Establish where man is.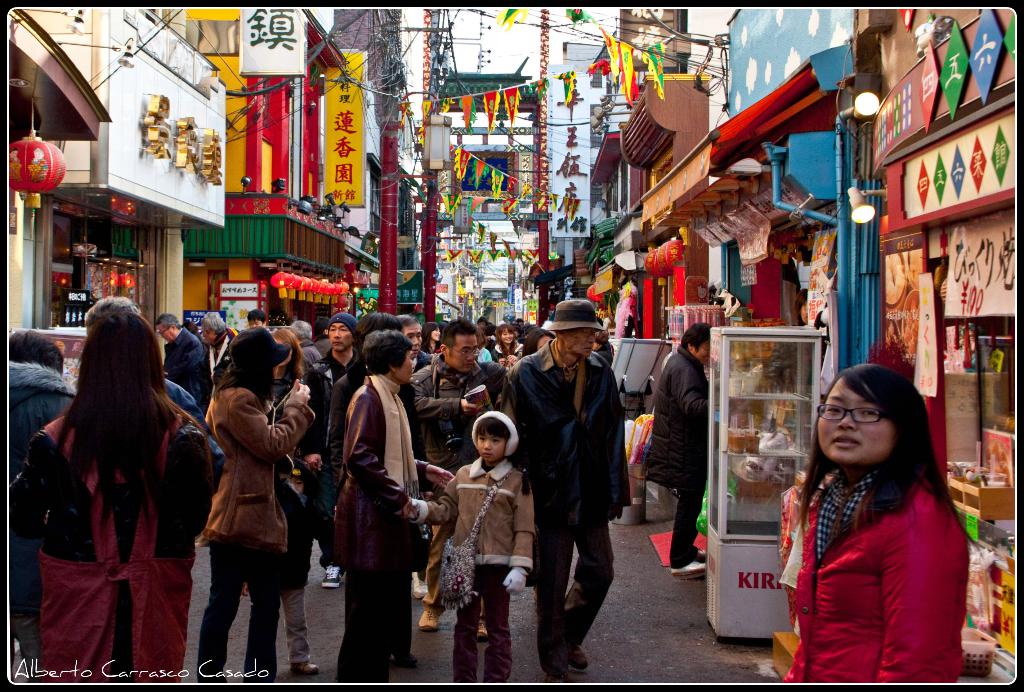
Established at l=388, t=314, r=441, b=600.
